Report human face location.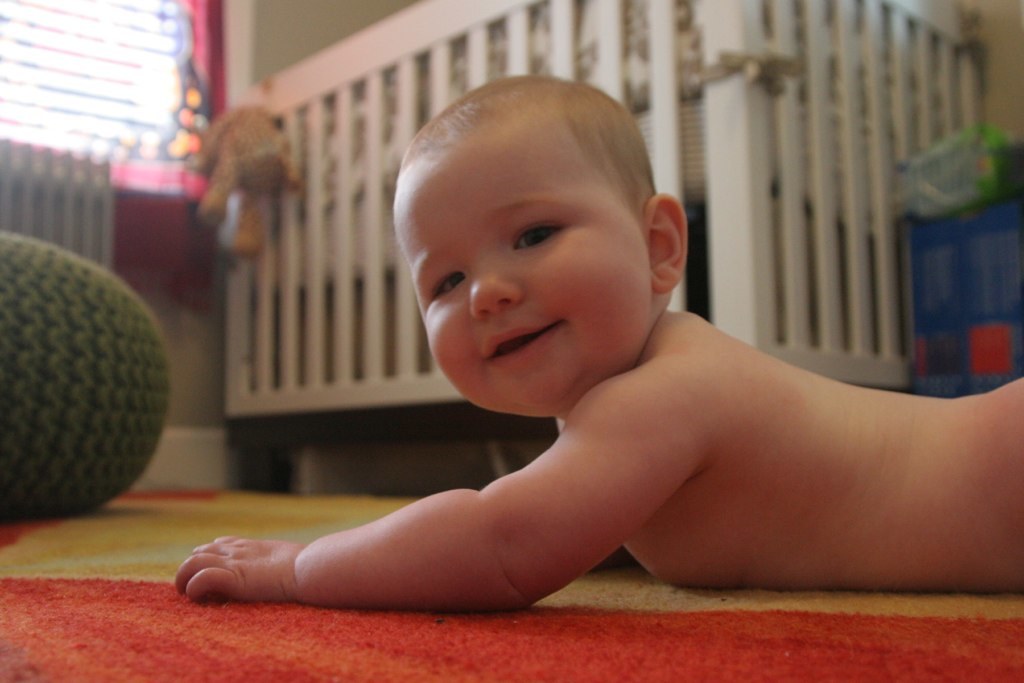
Report: 376,149,664,431.
